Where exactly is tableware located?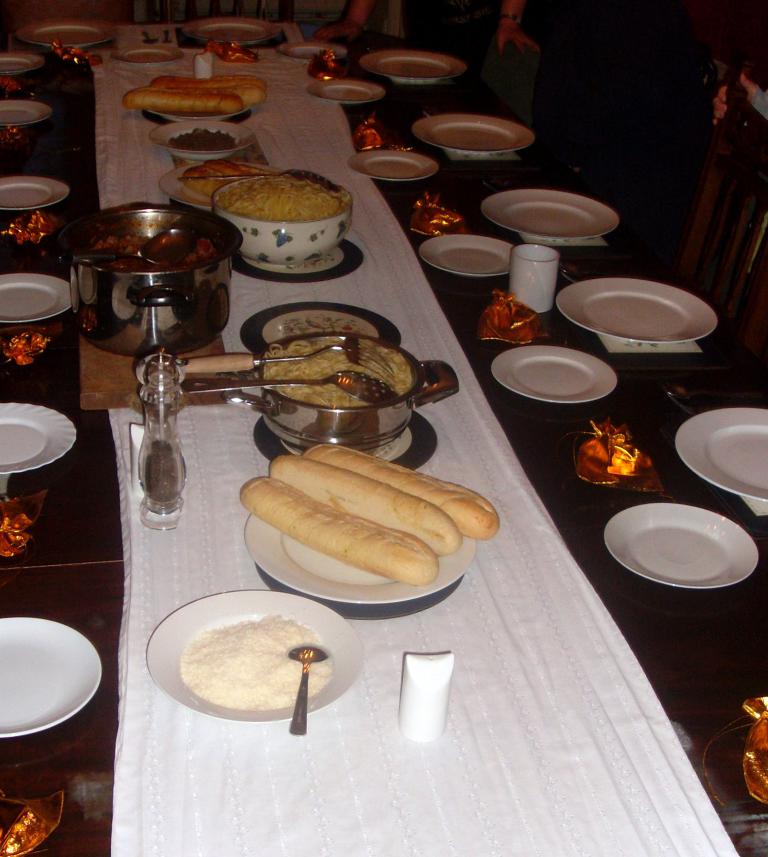
Its bounding box is [147, 83, 253, 119].
